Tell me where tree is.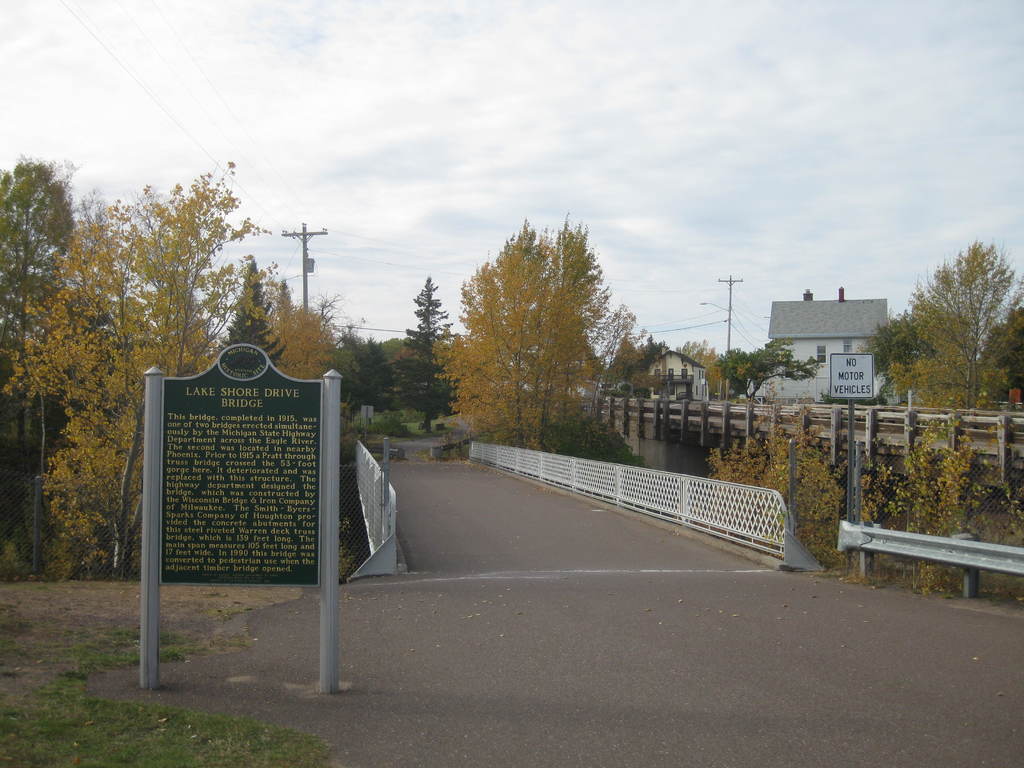
tree is at pyautogui.locateOnScreen(388, 273, 463, 429).
